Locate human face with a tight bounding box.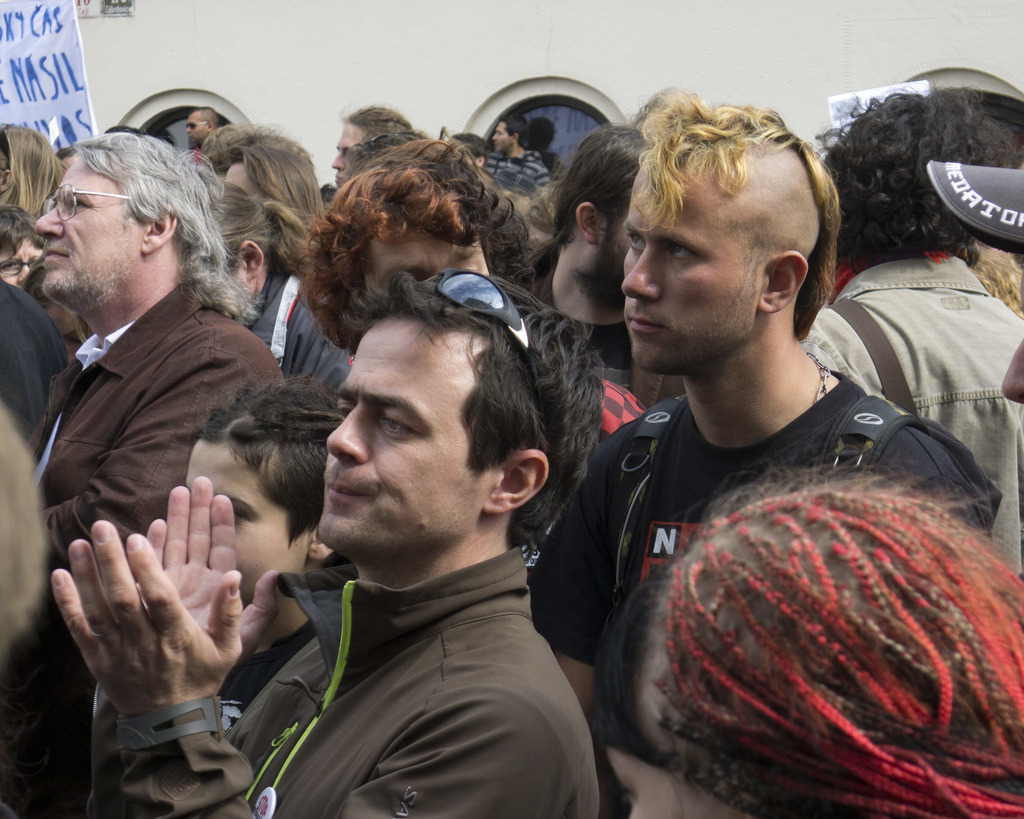
[x1=0, y1=239, x2=44, y2=290].
